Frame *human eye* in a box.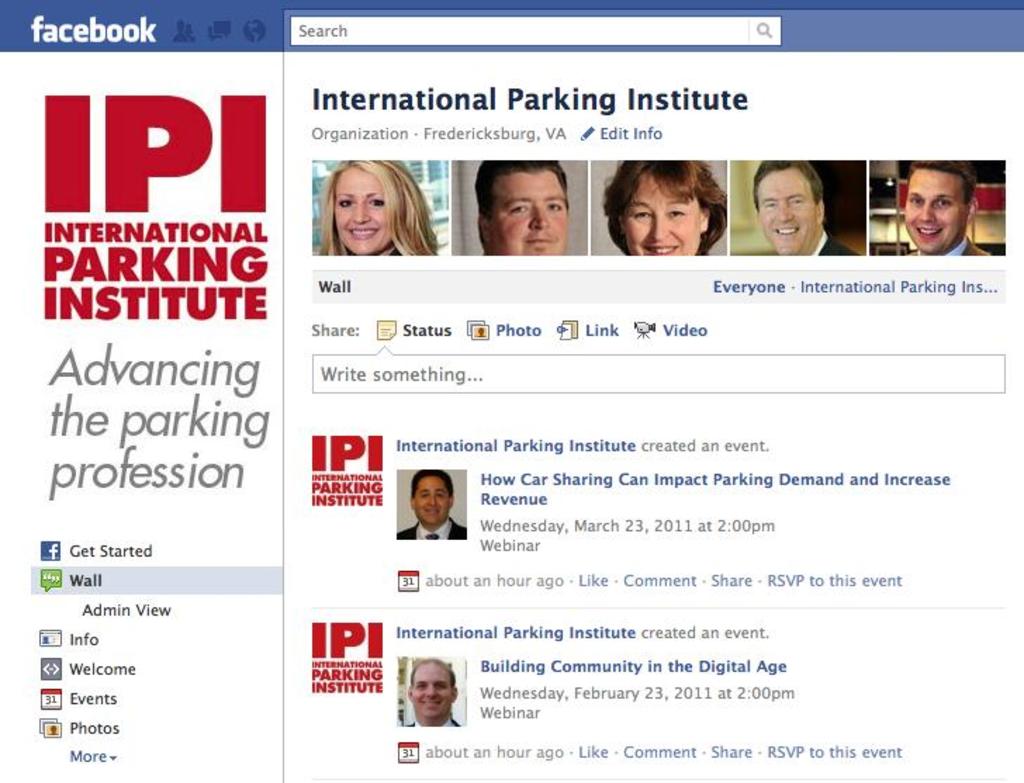
369,197,384,209.
